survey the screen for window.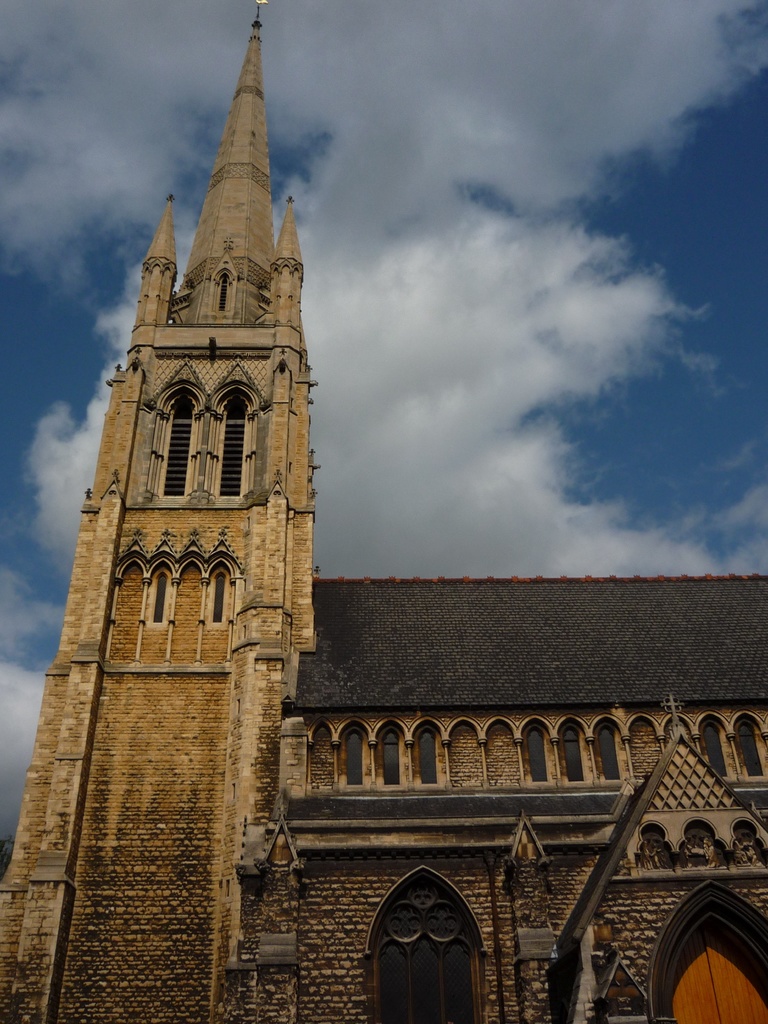
Survey found: left=382, top=732, right=402, bottom=788.
